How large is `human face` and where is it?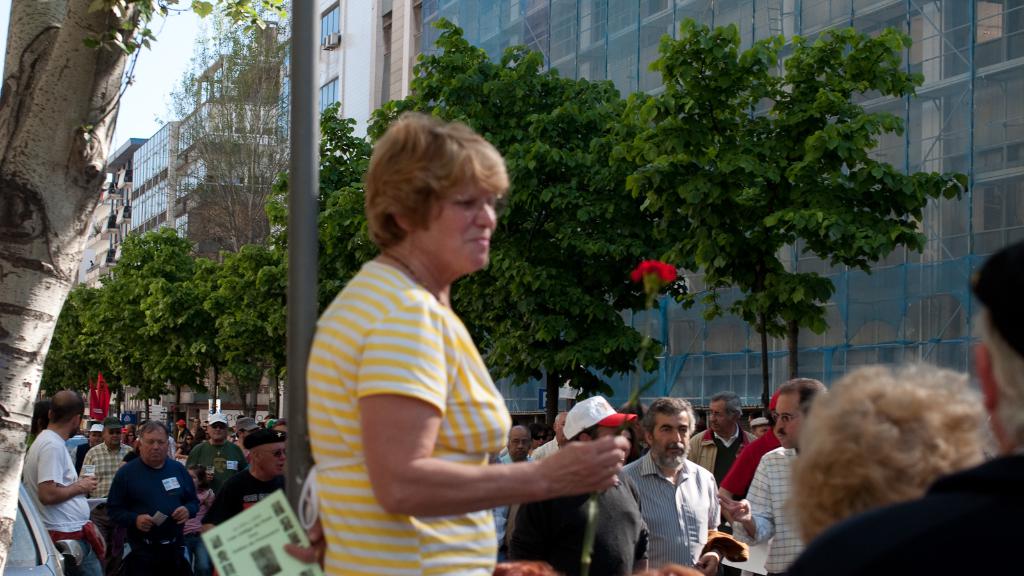
Bounding box: 191, 474, 199, 492.
